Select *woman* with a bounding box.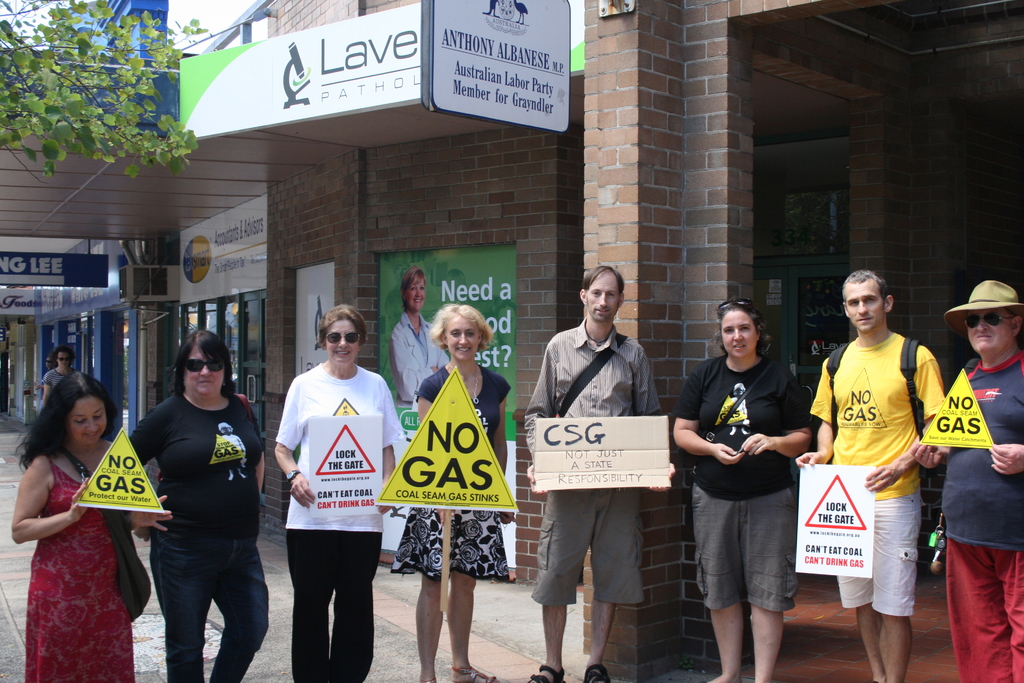
locate(127, 329, 265, 681).
